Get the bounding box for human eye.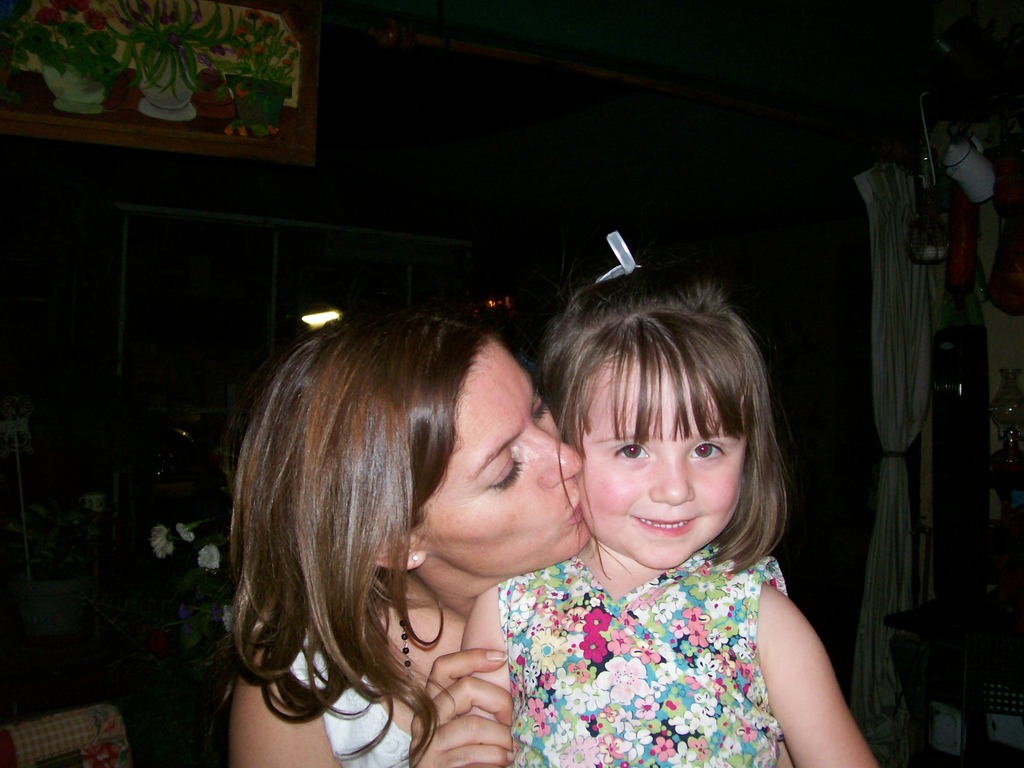
{"x1": 535, "y1": 396, "x2": 546, "y2": 427}.
